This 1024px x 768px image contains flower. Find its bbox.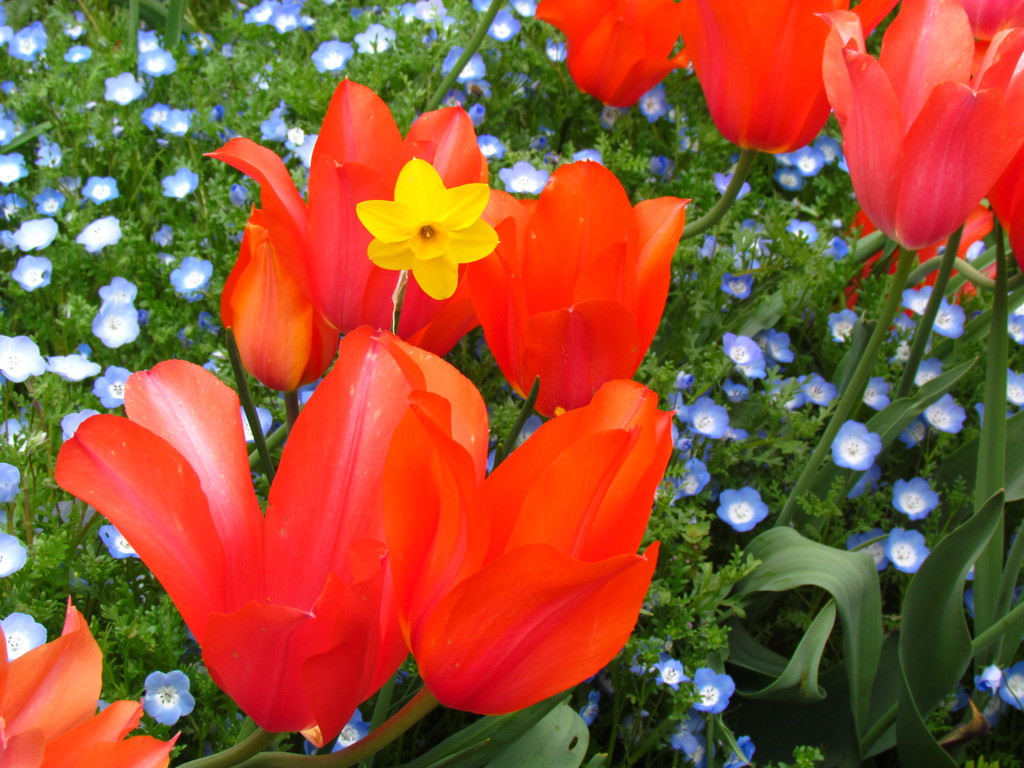
bbox=(144, 668, 196, 732).
